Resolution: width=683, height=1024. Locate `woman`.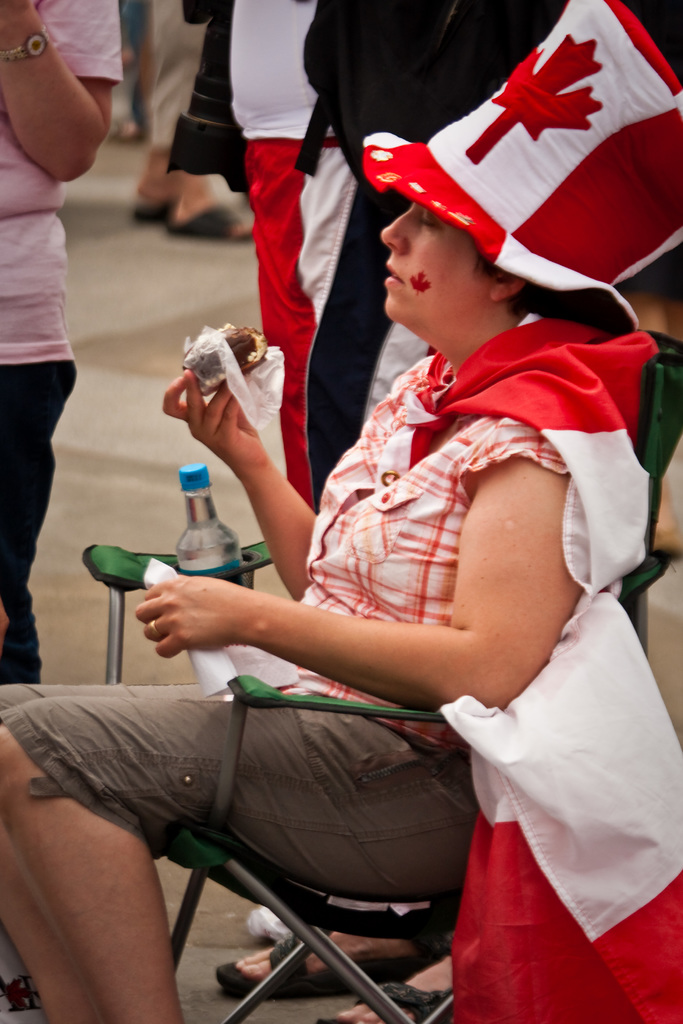
0:0:127:1023.
